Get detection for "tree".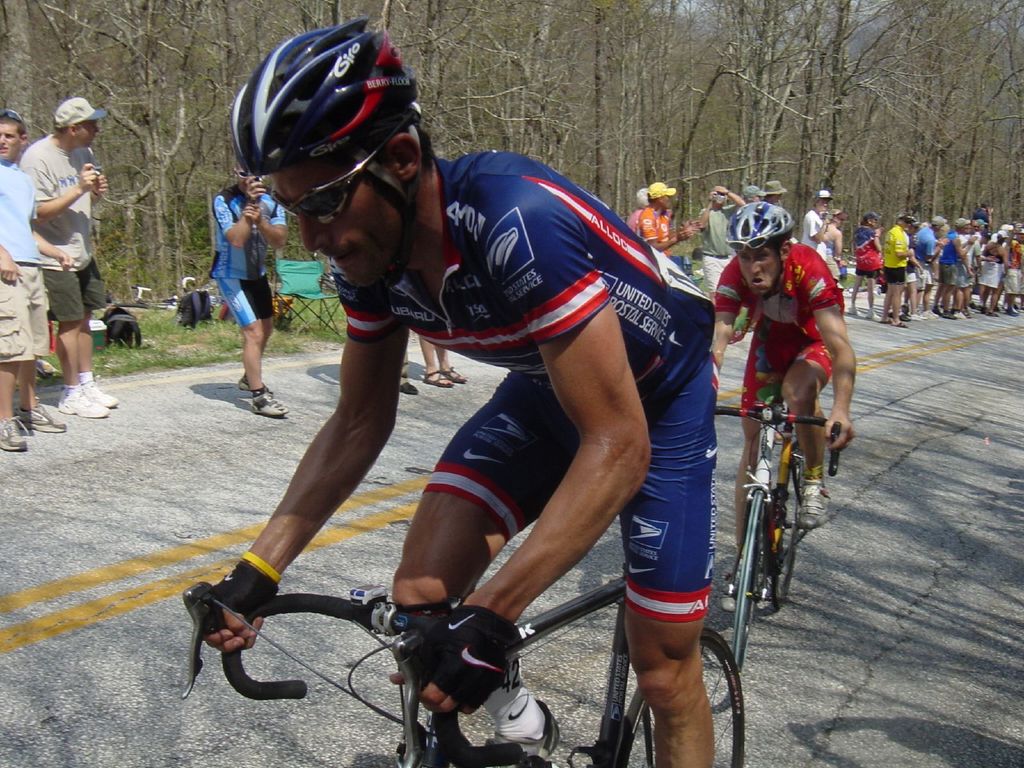
Detection: left=828, top=0, right=993, bottom=244.
